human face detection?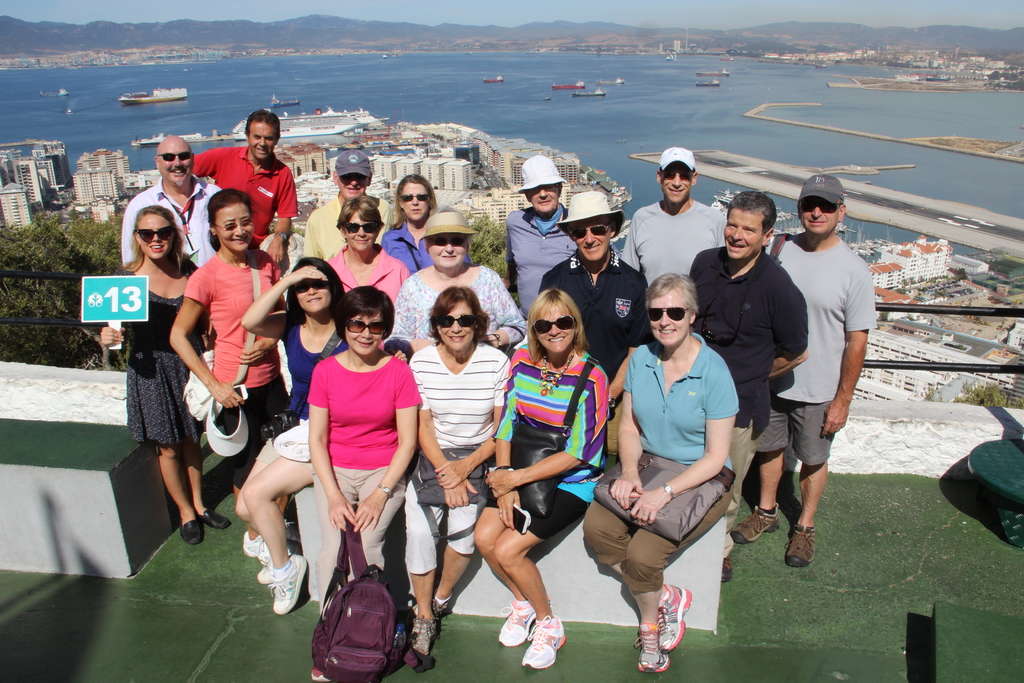
x1=796, y1=199, x2=842, y2=238
